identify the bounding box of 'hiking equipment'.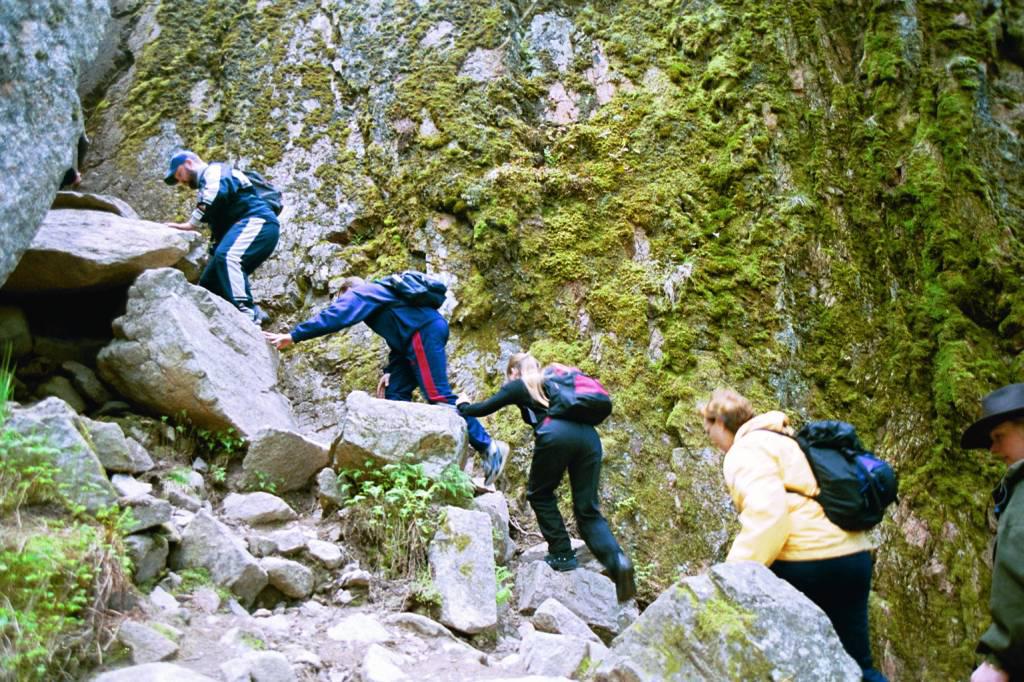
bbox=[748, 418, 901, 531].
